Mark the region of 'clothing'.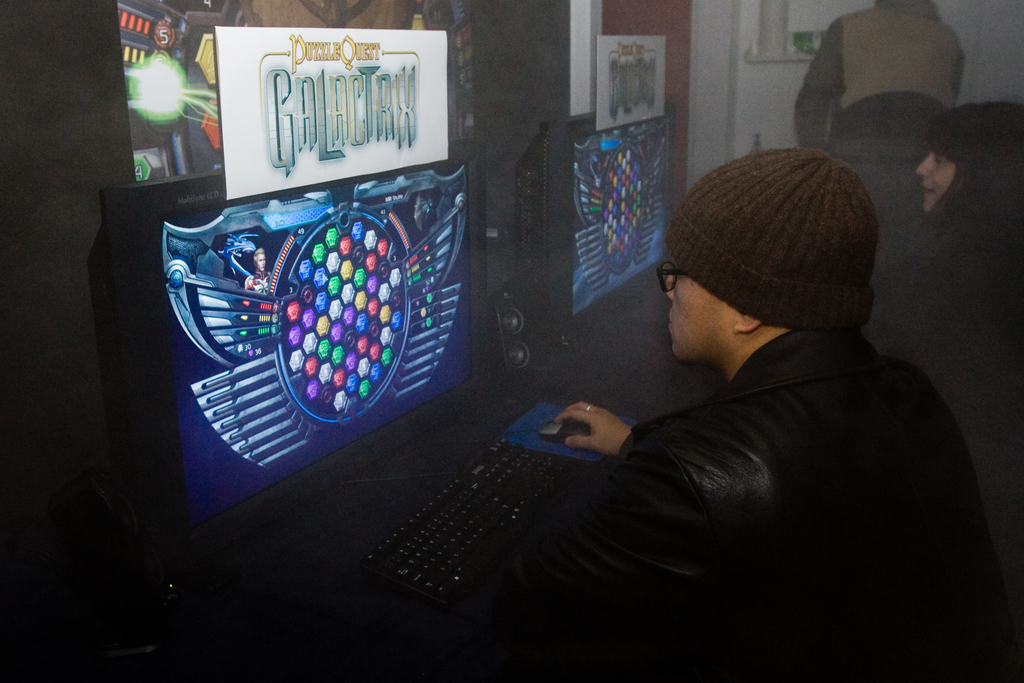
Region: bbox=(516, 326, 1012, 682).
